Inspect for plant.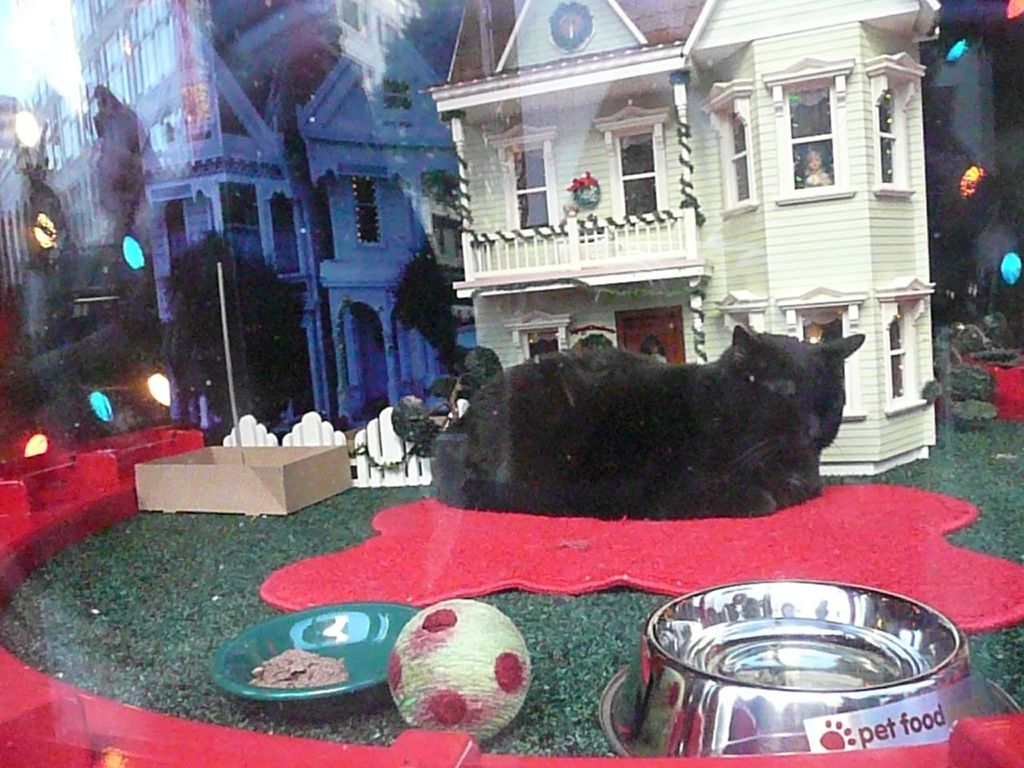
Inspection: crop(389, 390, 445, 468).
